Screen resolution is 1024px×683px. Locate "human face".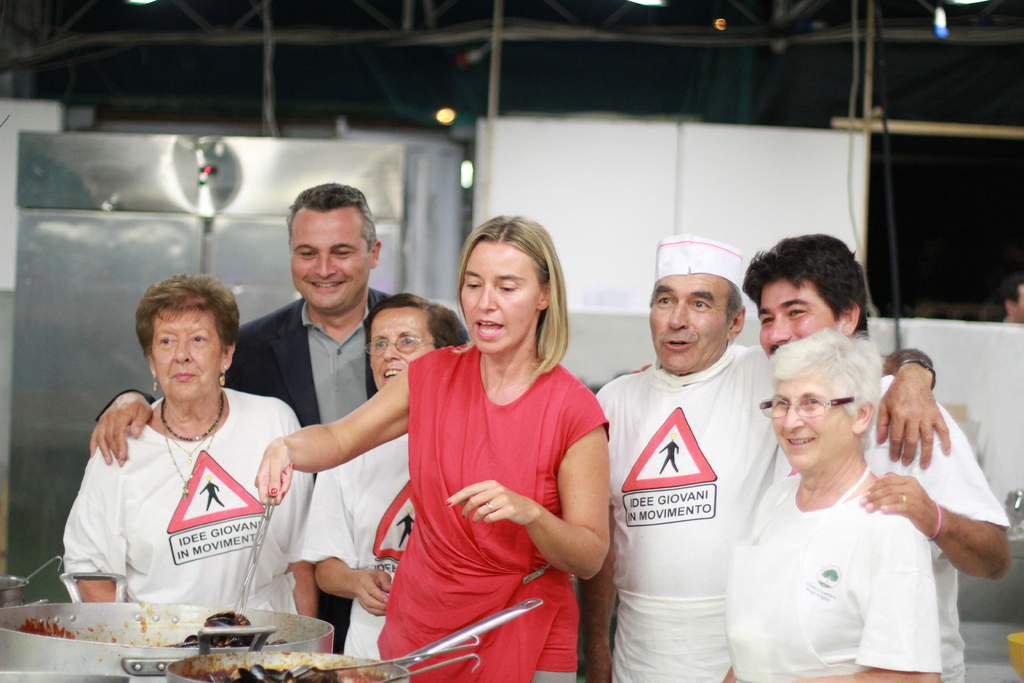
x1=648 y1=273 x2=735 y2=375.
